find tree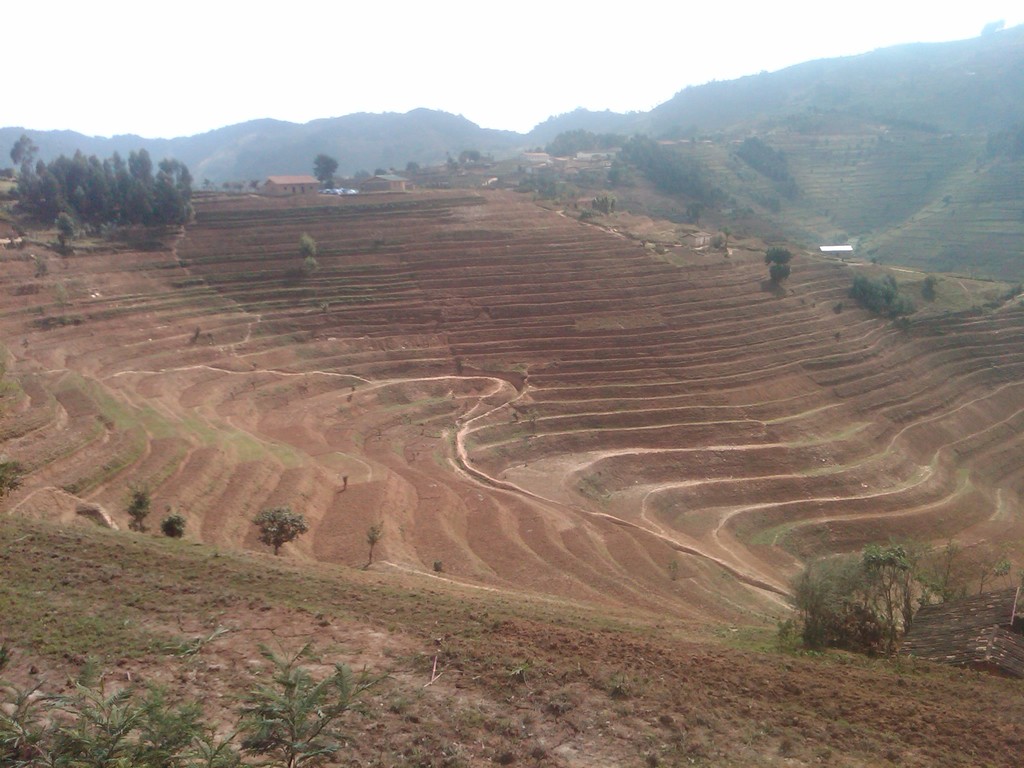
{"x1": 684, "y1": 200, "x2": 701, "y2": 227}
